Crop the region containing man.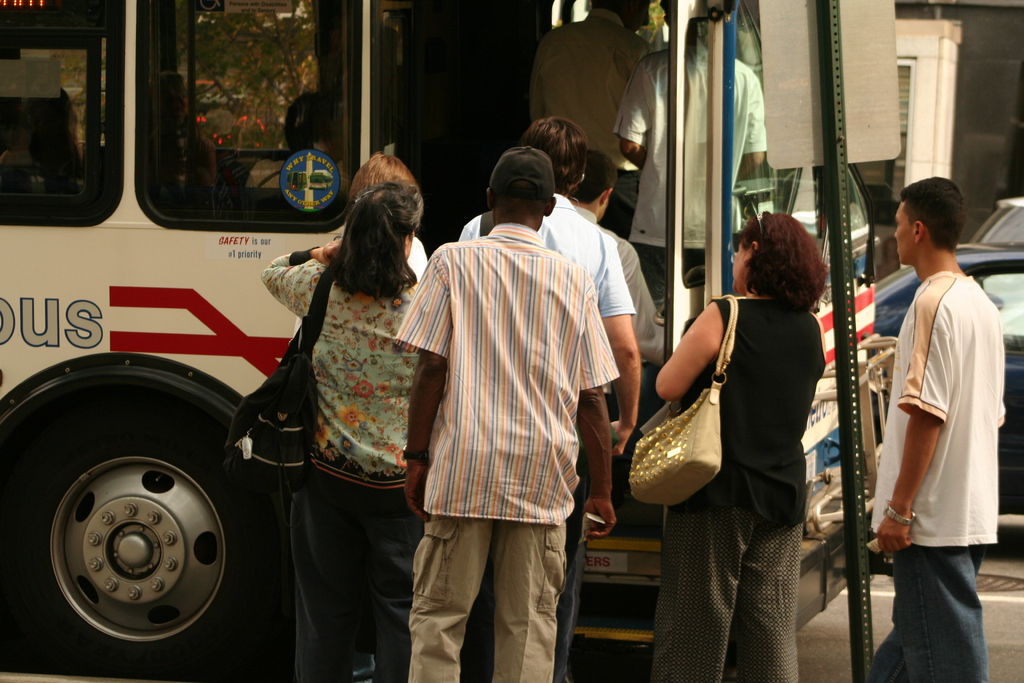
Crop region: l=448, t=113, r=646, b=682.
